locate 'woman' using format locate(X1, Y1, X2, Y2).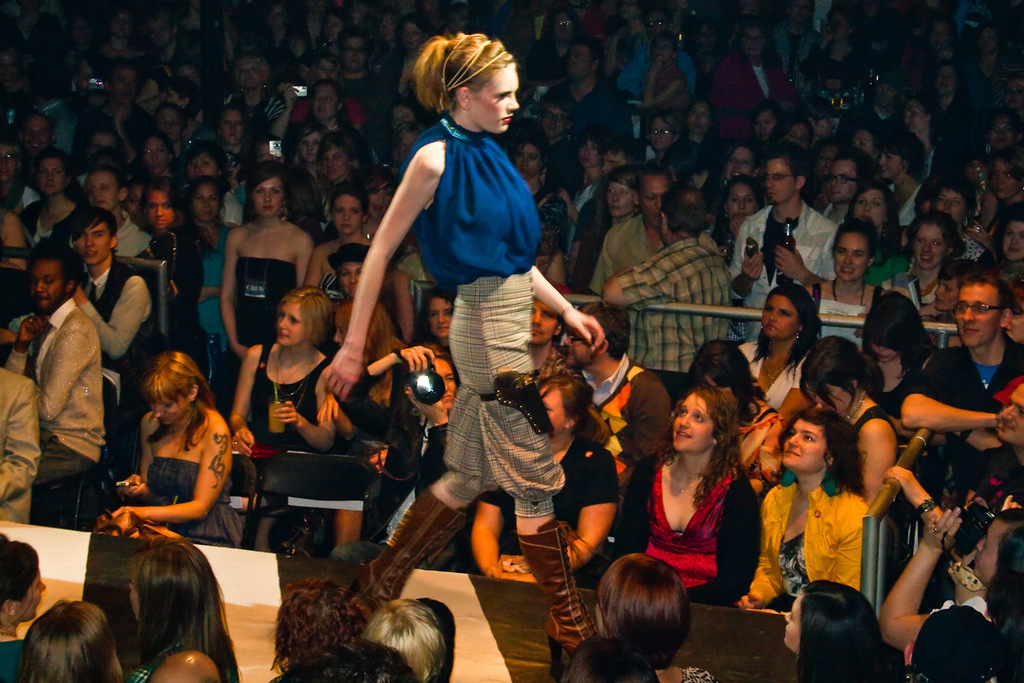
locate(330, 24, 370, 108).
